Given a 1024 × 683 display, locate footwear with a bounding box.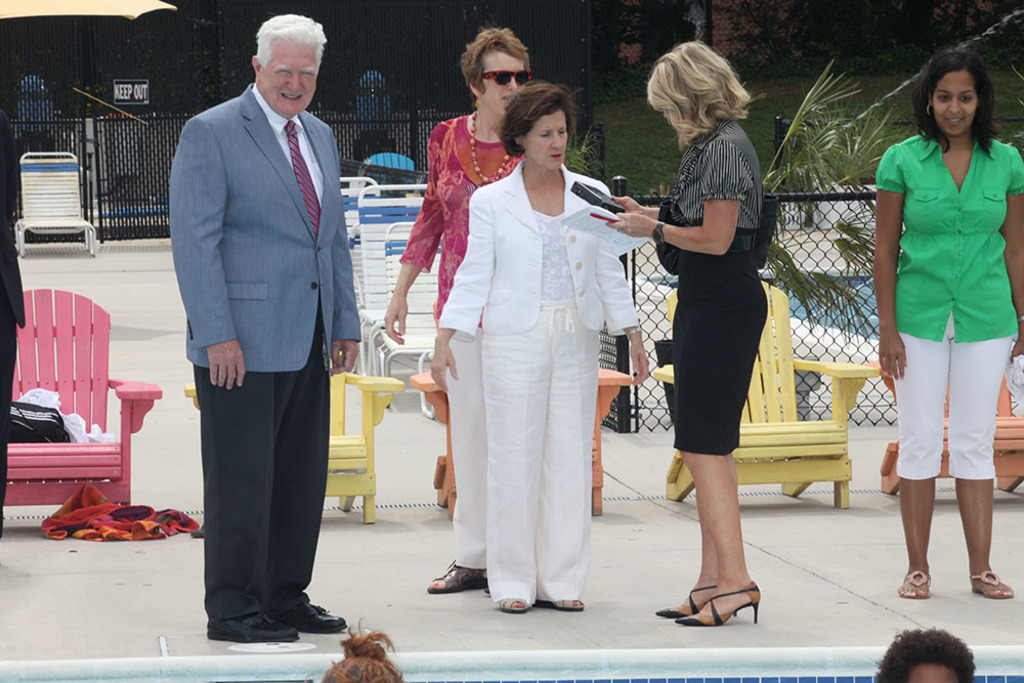
Located: rect(205, 610, 298, 641).
